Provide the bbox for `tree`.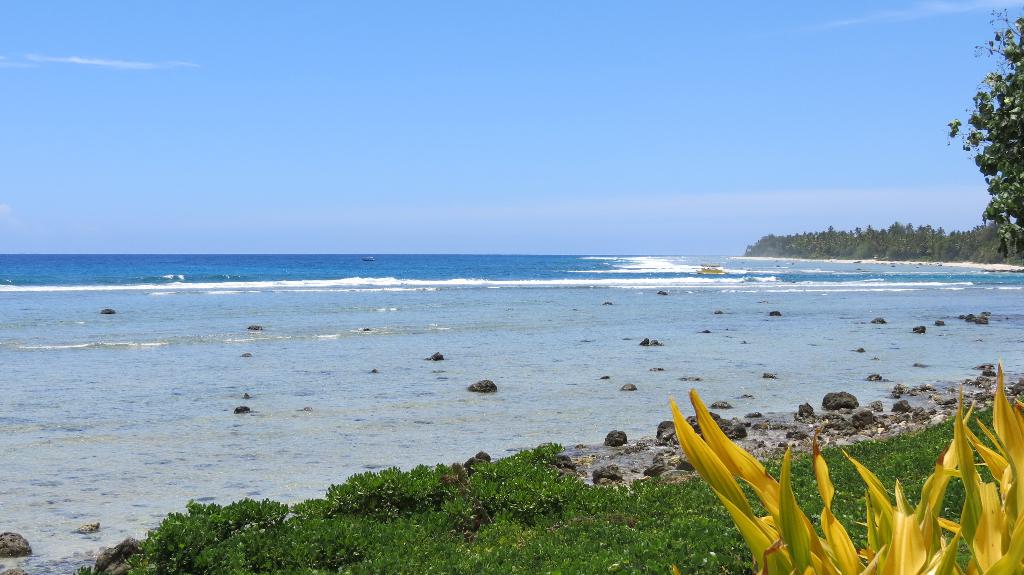
box=[946, 3, 1023, 252].
